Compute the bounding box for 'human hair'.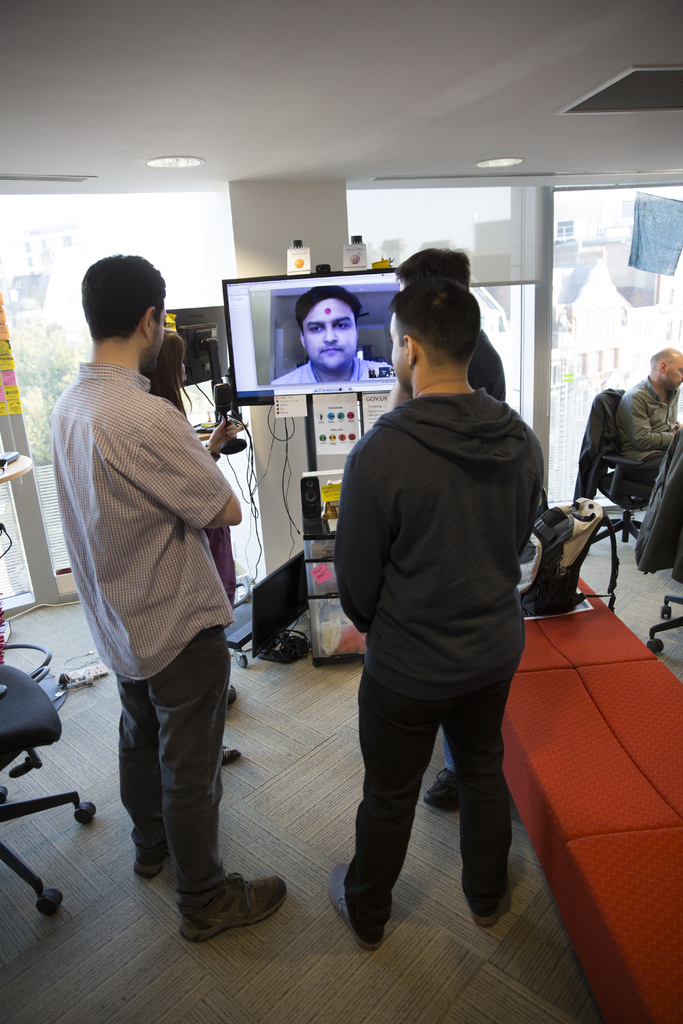
[left=649, top=347, right=672, bottom=371].
